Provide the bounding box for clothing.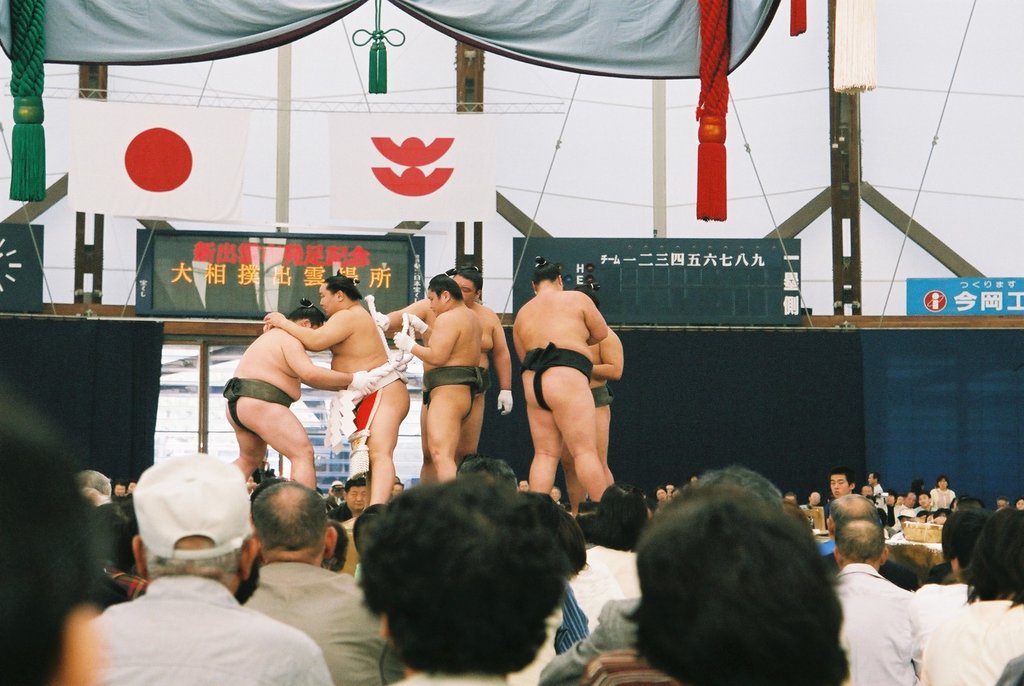
l=70, t=505, r=136, b=600.
